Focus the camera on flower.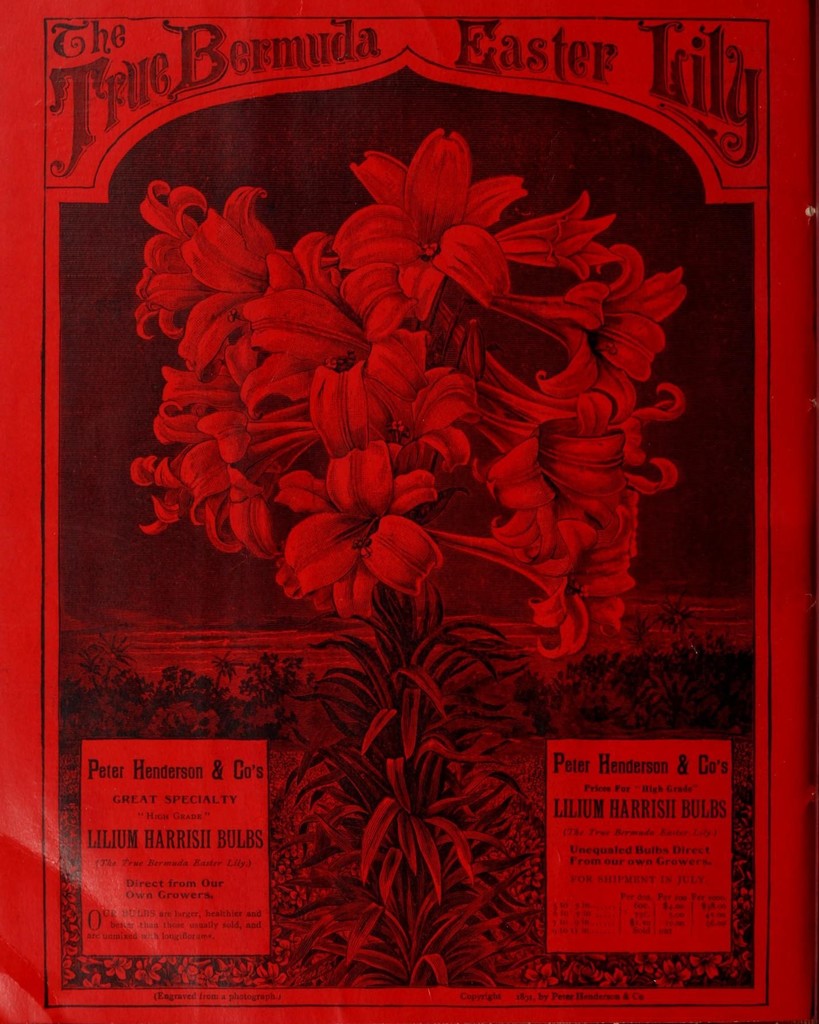
Focus region: [272, 476, 437, 611].
